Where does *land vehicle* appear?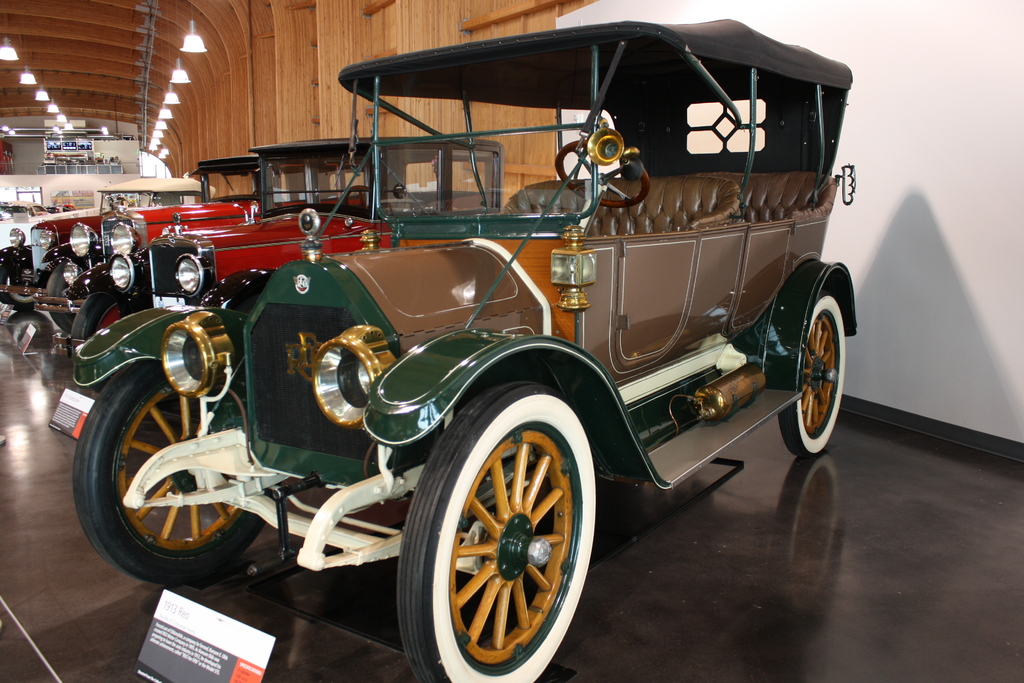
Appears at region(51, 142, 505, 360).
